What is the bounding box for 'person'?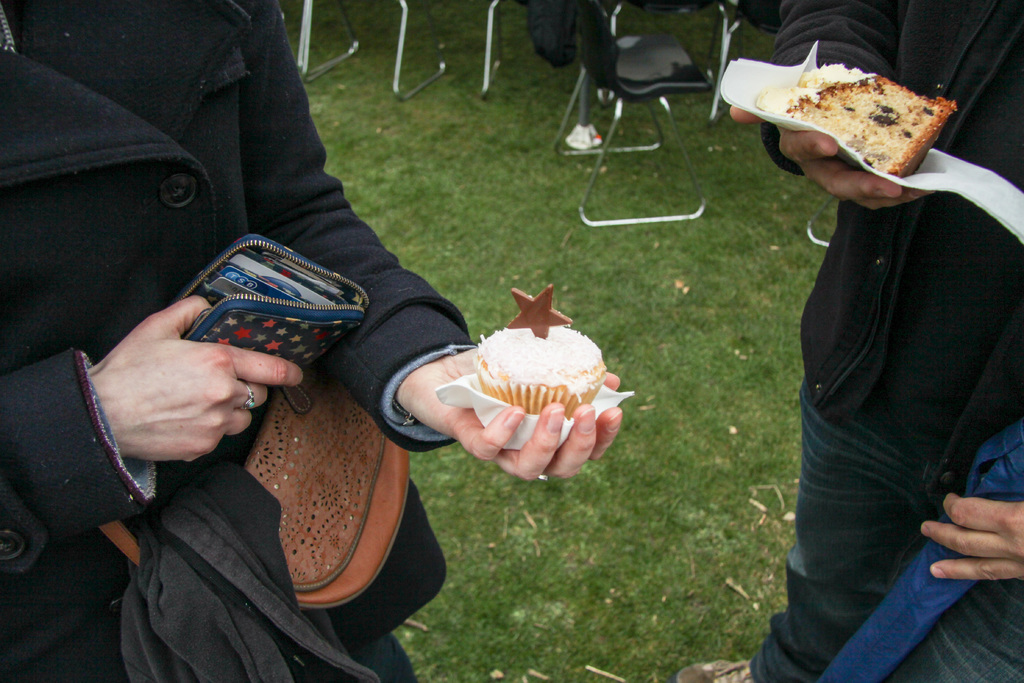
locate(735, 17, 1017, 645).
